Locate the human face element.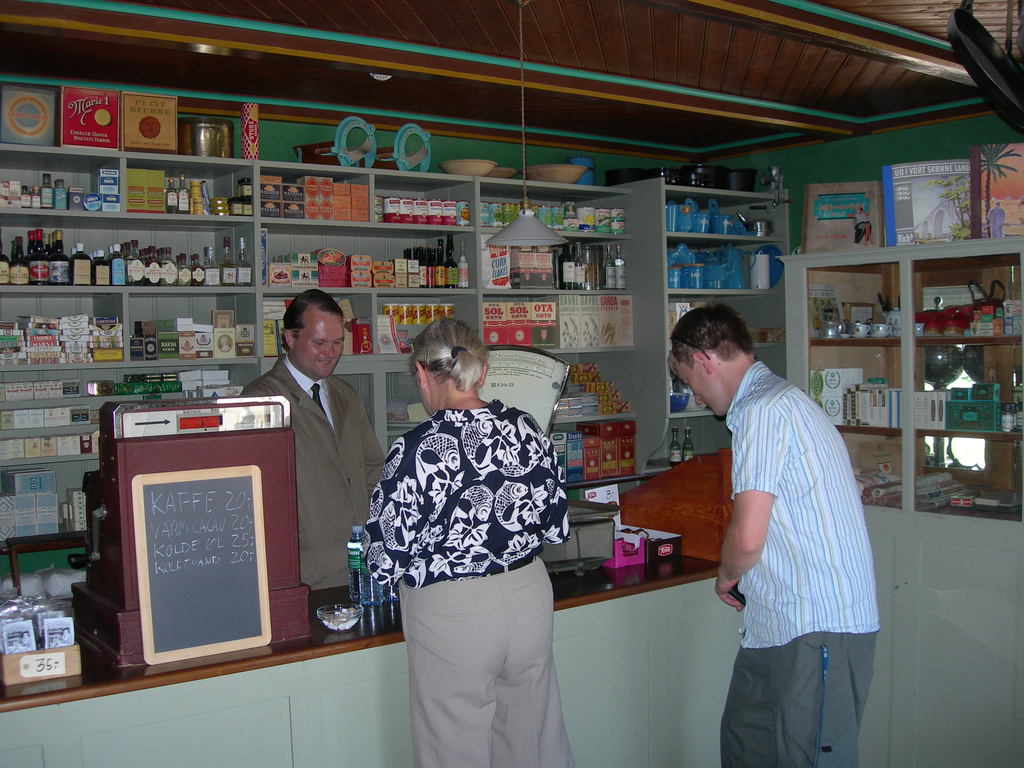
Element bbox: <bbox>287, 300, 348, 376</bbox>.
